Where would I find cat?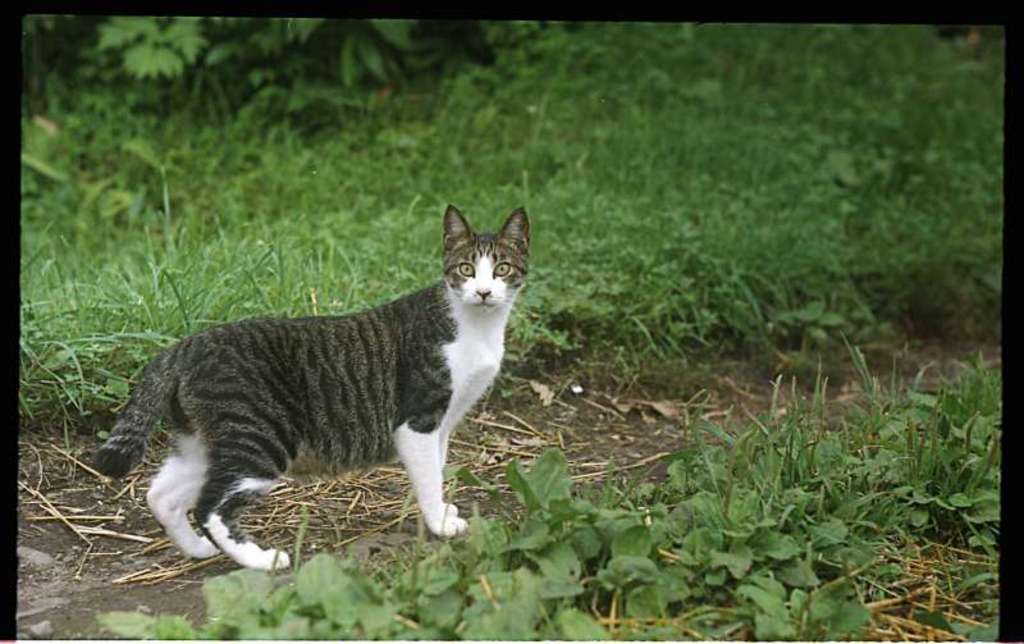
At box(102, 205, 544, 575).
